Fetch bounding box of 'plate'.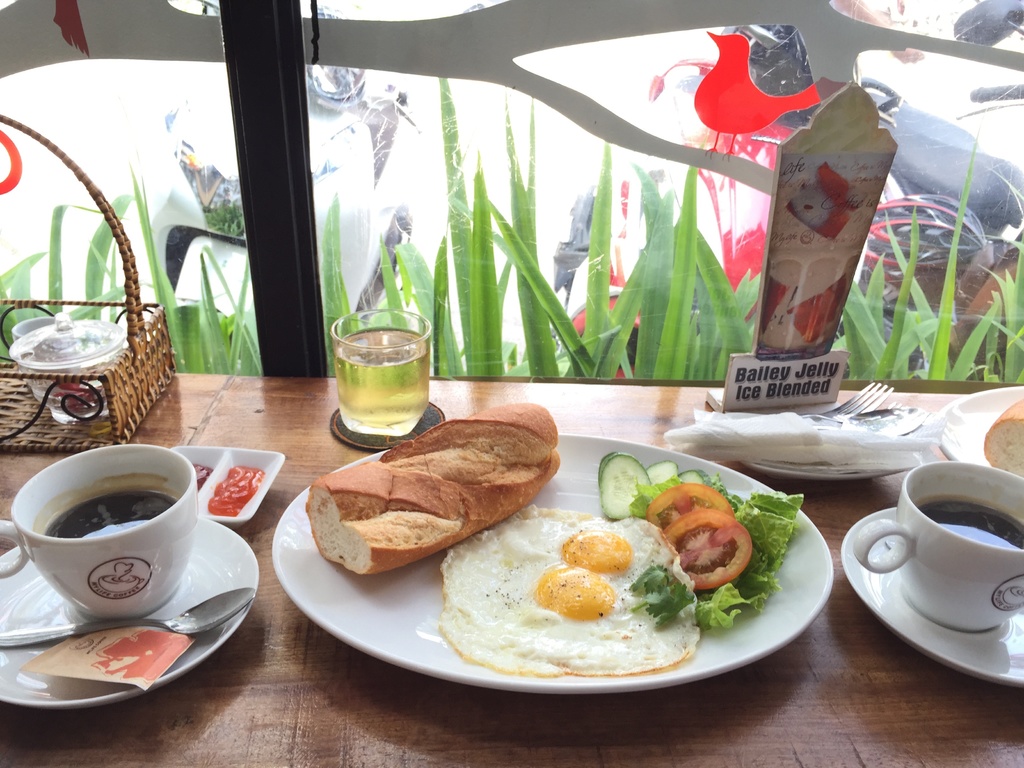
Bbox: pyautogui.locateOnScreen(840, 507, 1023, 684).
